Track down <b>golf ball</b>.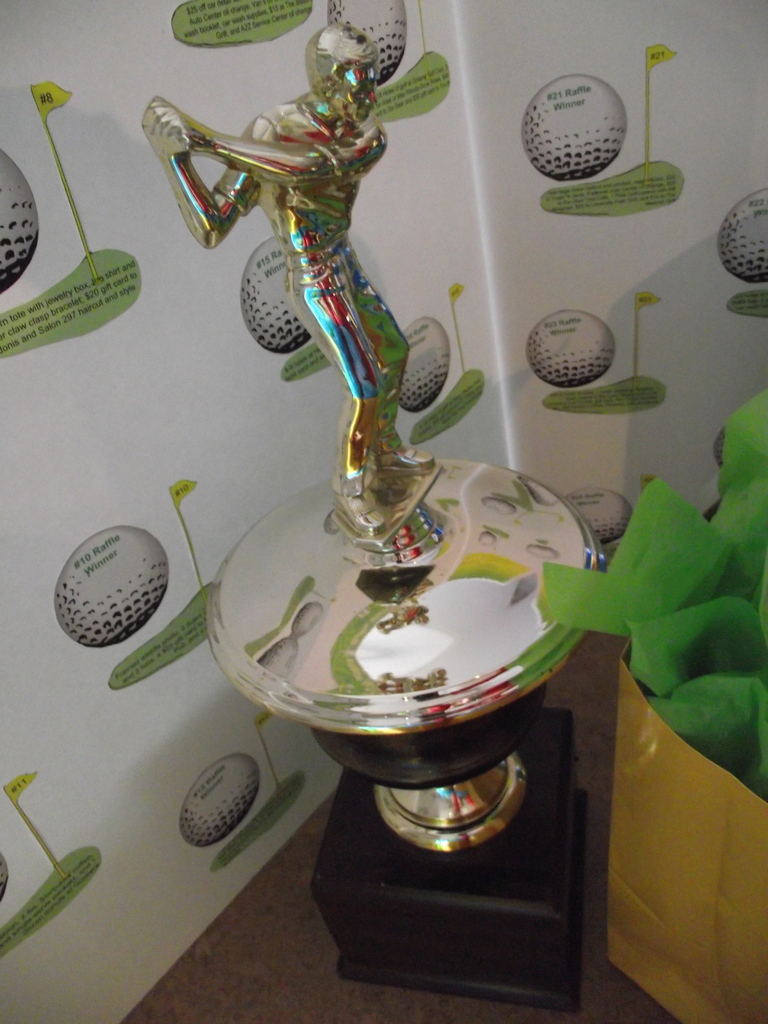
Tracked to box(54, 514, 175, 659).
